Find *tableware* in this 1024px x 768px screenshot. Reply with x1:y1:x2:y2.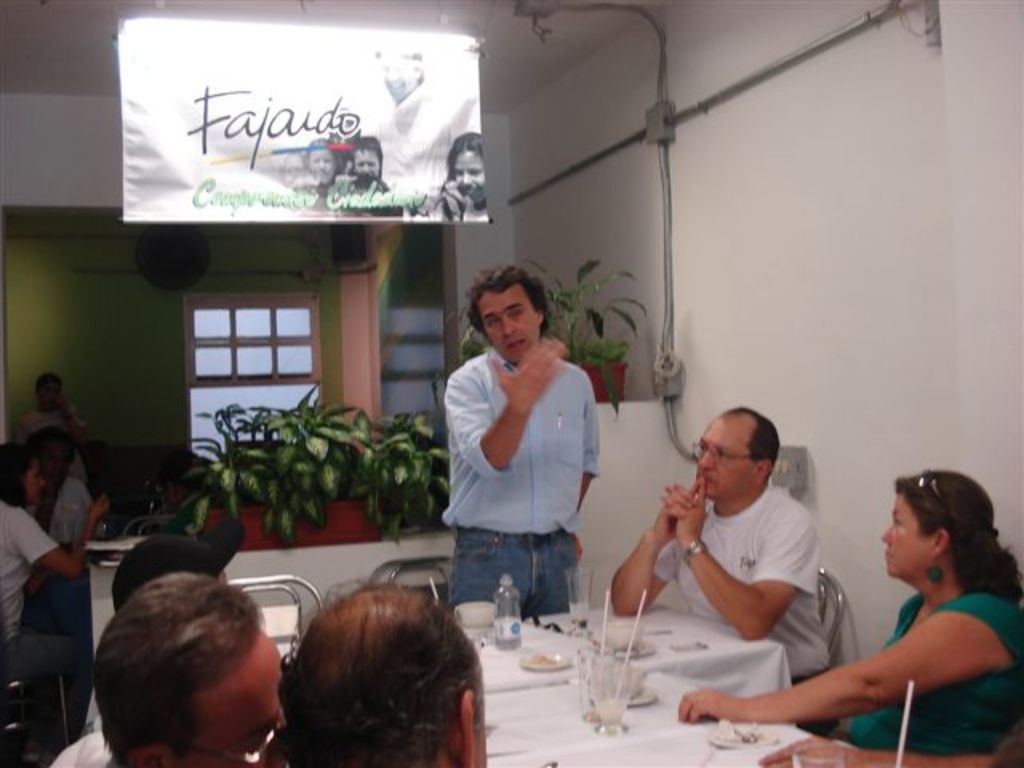
563:566:594:635.
